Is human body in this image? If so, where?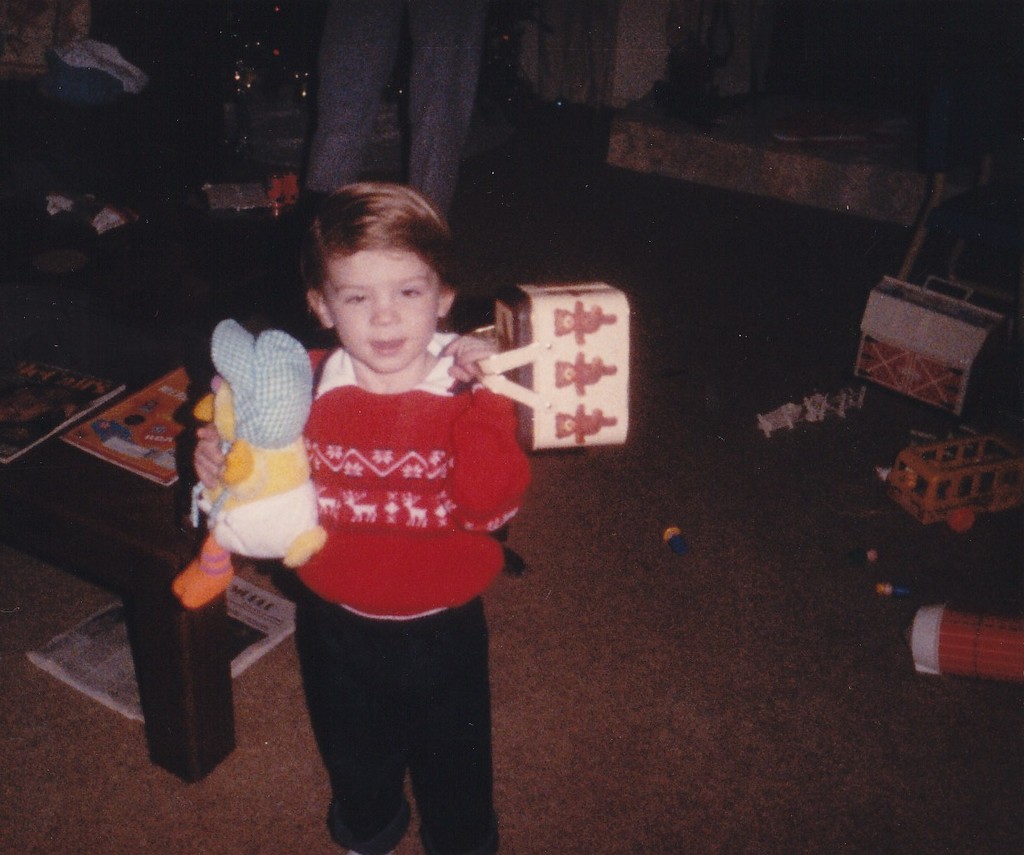
Yes, at locate(186, 168, 539, 854).
